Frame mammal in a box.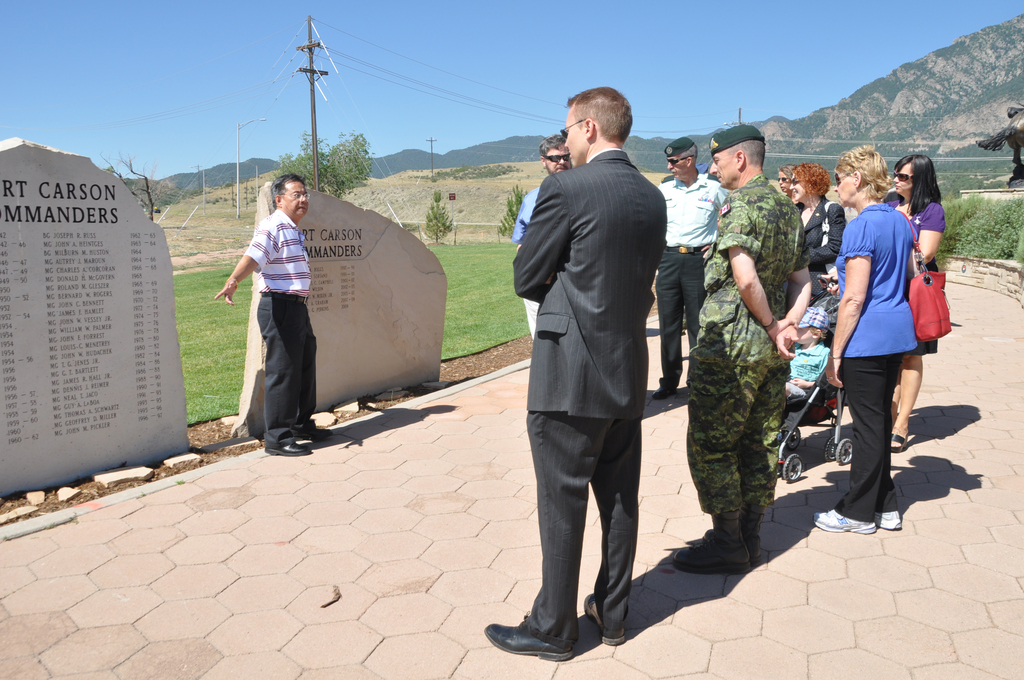
x1=769, y1=161, x2=799, y2=202.
